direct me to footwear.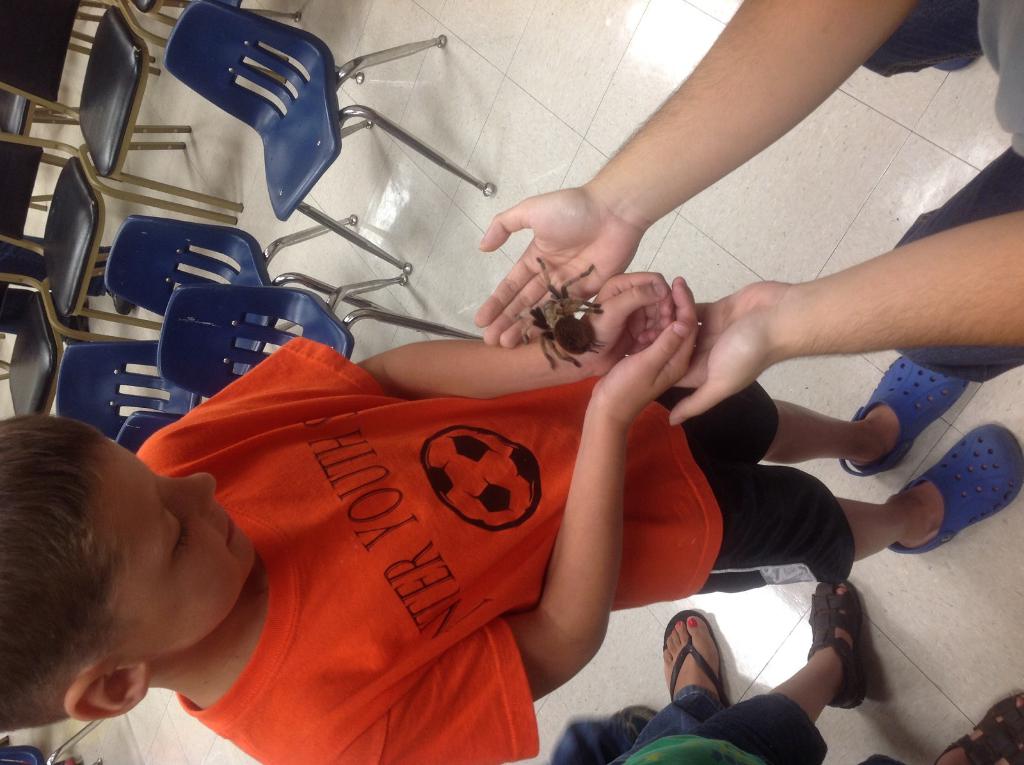
Direction: l=821, t=351, r=978, b=483.
